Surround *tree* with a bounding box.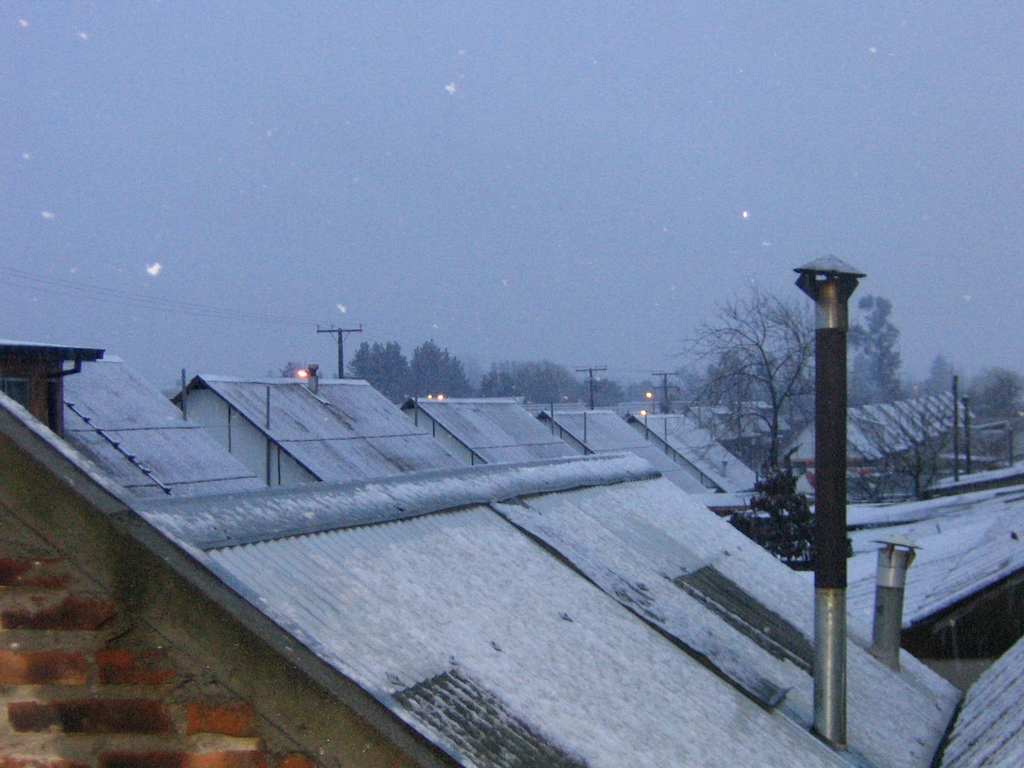
bbox=[965, 366, 1023, 417].
